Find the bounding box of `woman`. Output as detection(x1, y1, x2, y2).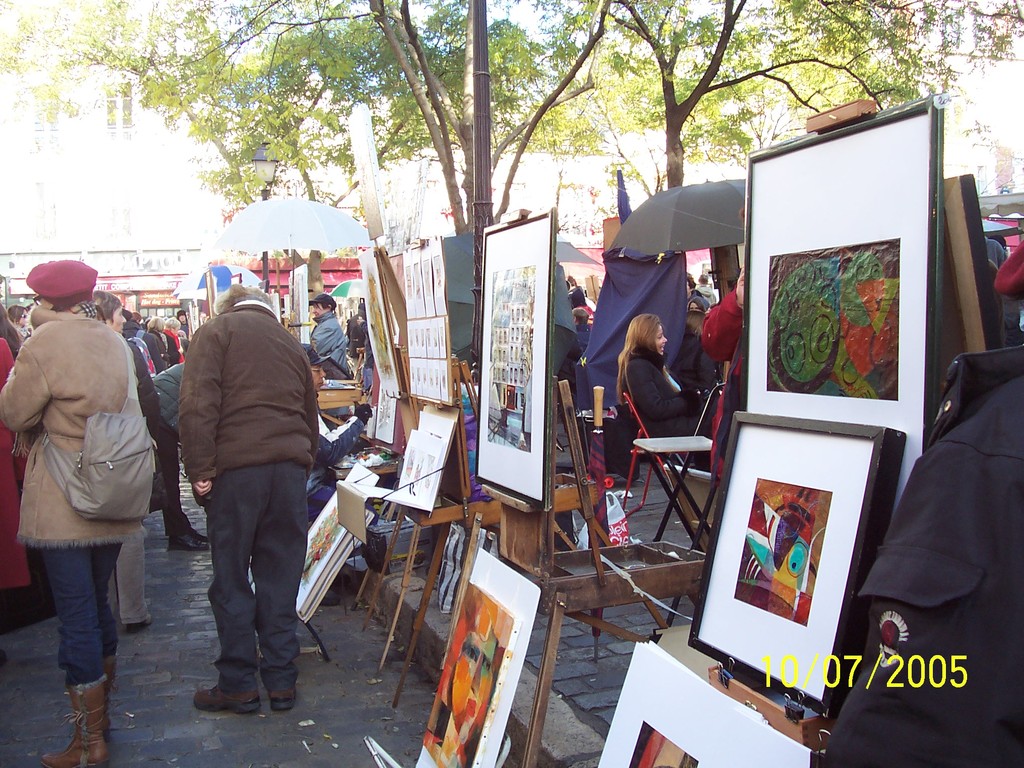
detection(618, 312, 721, 445).
